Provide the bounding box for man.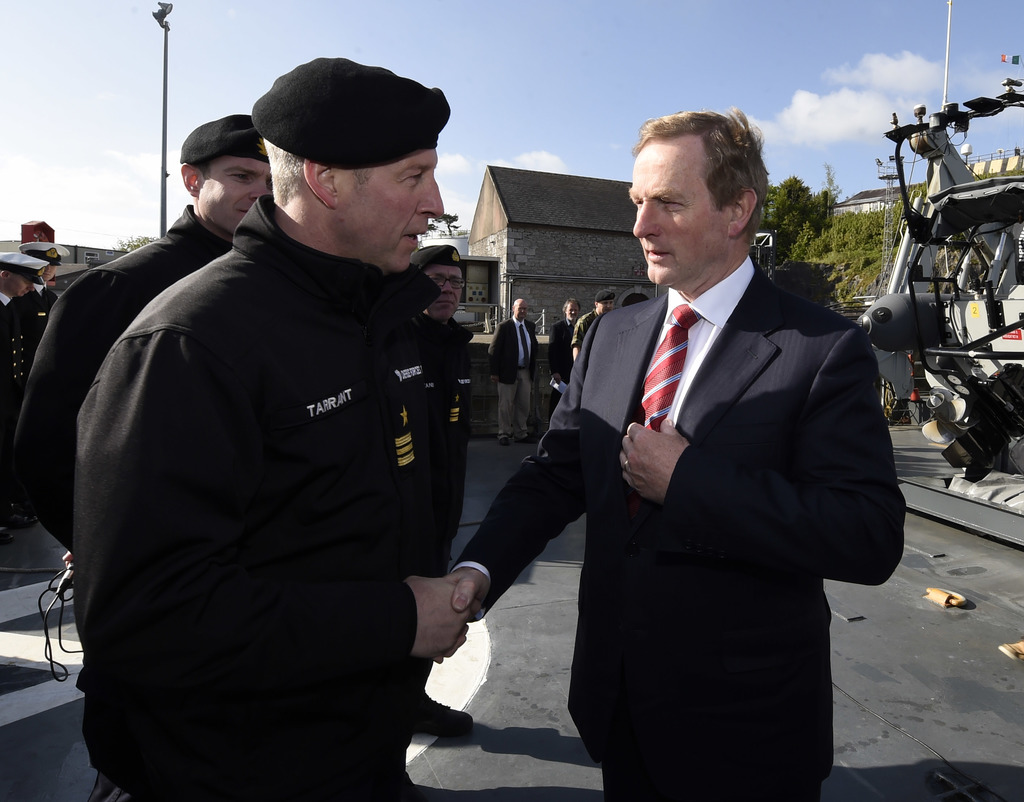
x1=14, y1=241, x2=74, y2=528.
